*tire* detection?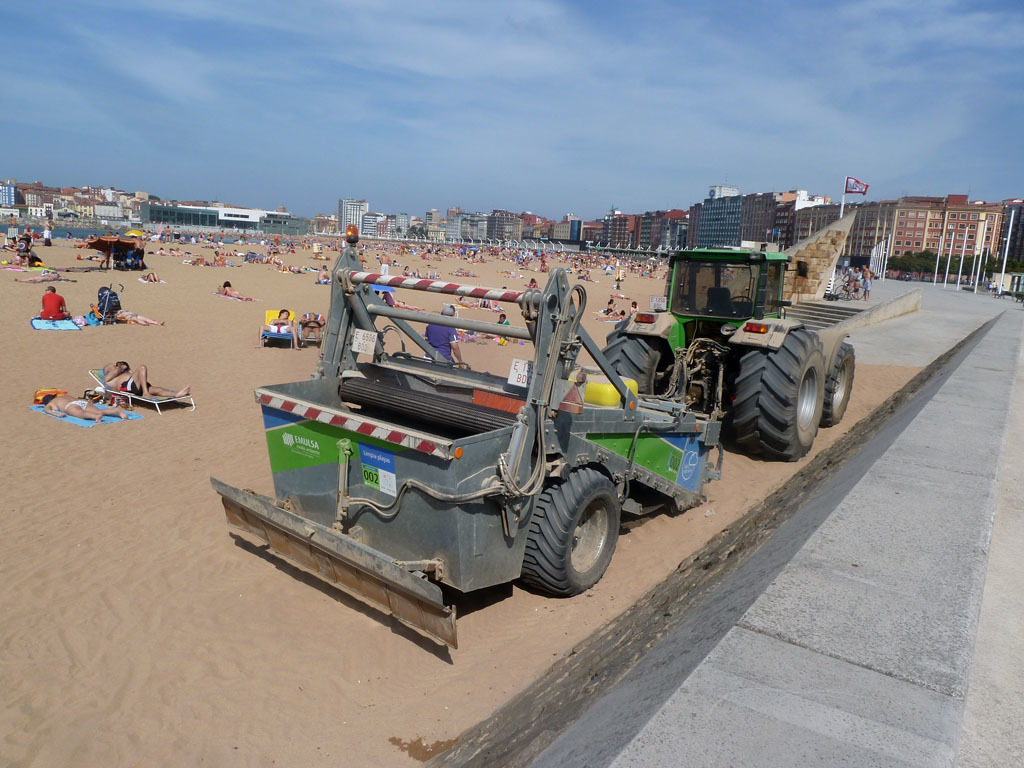
{"left": 836, "top": 284, "right": 848, "bottom": 298}
